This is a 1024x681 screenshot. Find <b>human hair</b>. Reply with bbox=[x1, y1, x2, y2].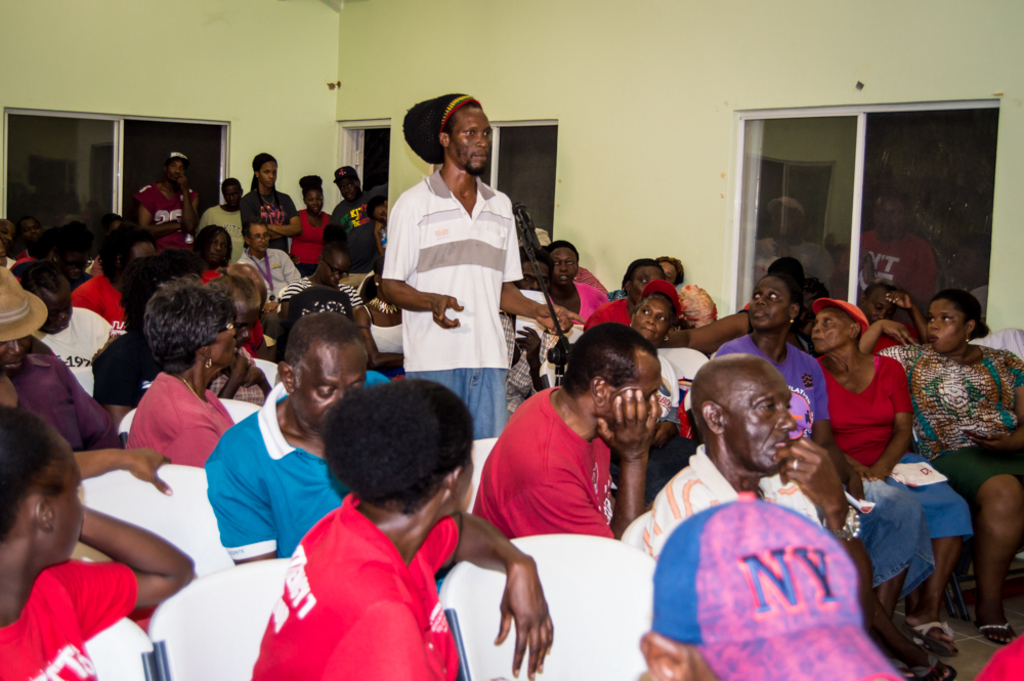
bbox=[621, 255, 665, 287].
